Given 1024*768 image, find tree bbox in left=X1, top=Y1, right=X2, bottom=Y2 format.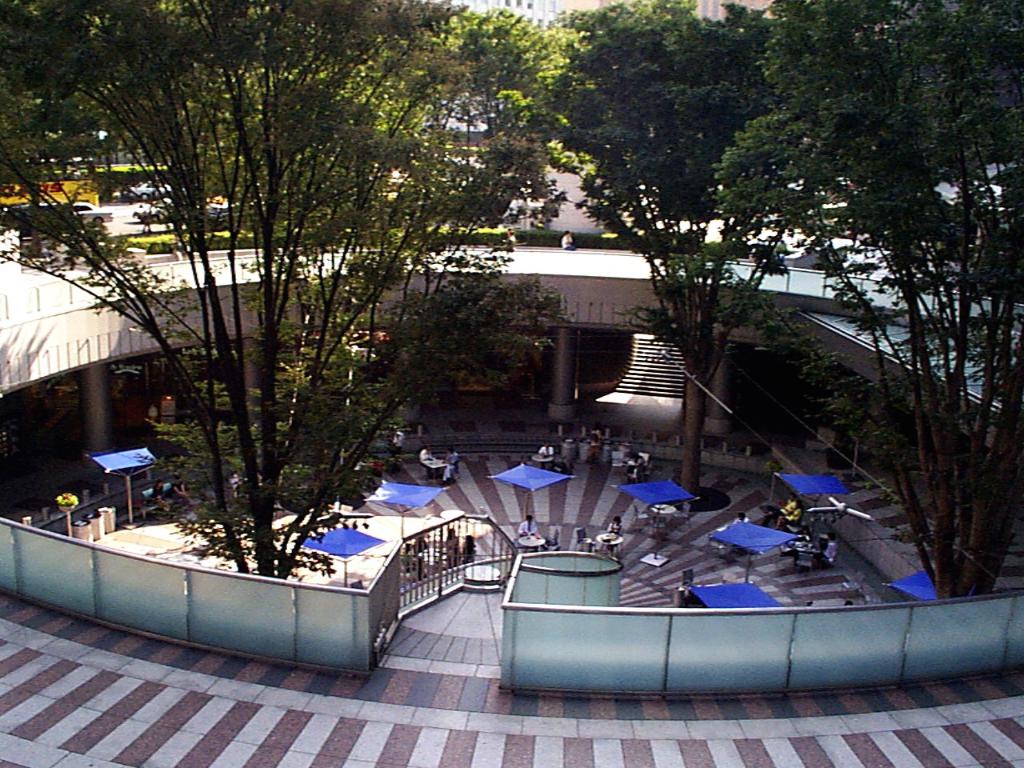
left=1, top=0, right=571, bottom=596.
